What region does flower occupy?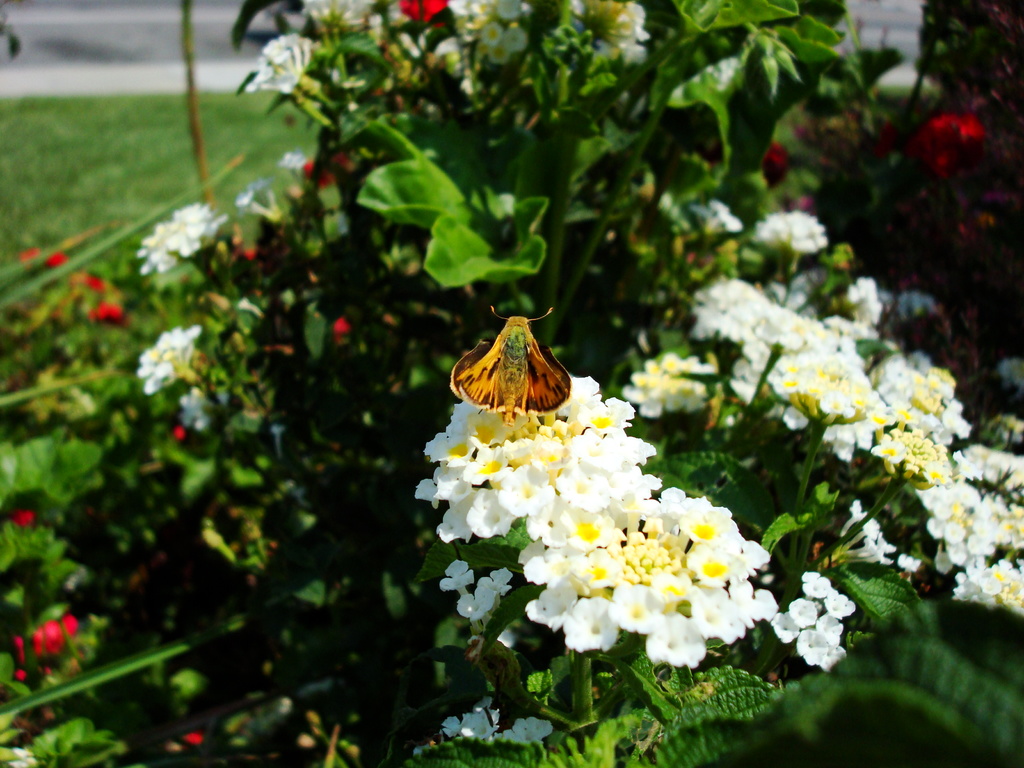
rect(252, 33, 314, 104).
